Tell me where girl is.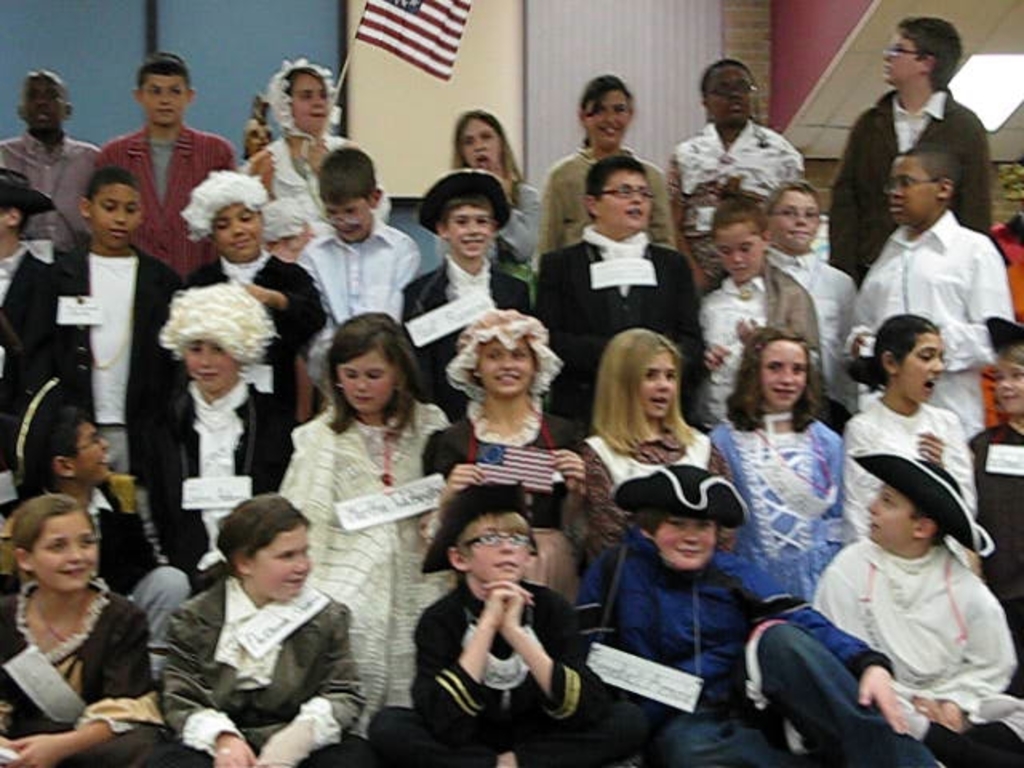
girl is at box=[422, 306, 584, 603].
